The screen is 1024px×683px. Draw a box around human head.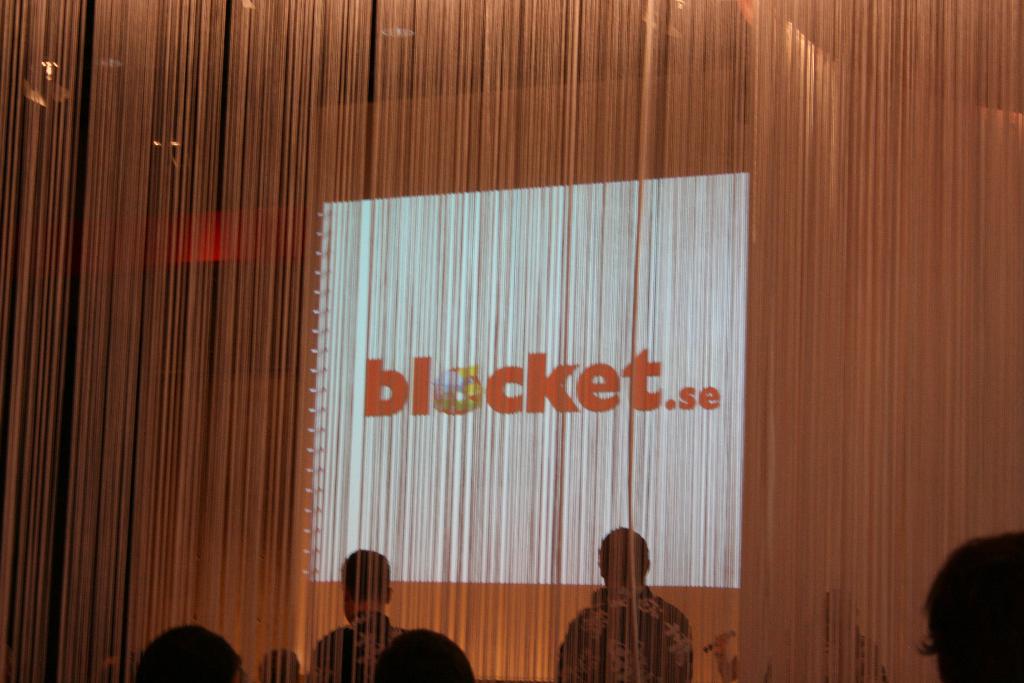
rect(596, 523, 650, 579).
